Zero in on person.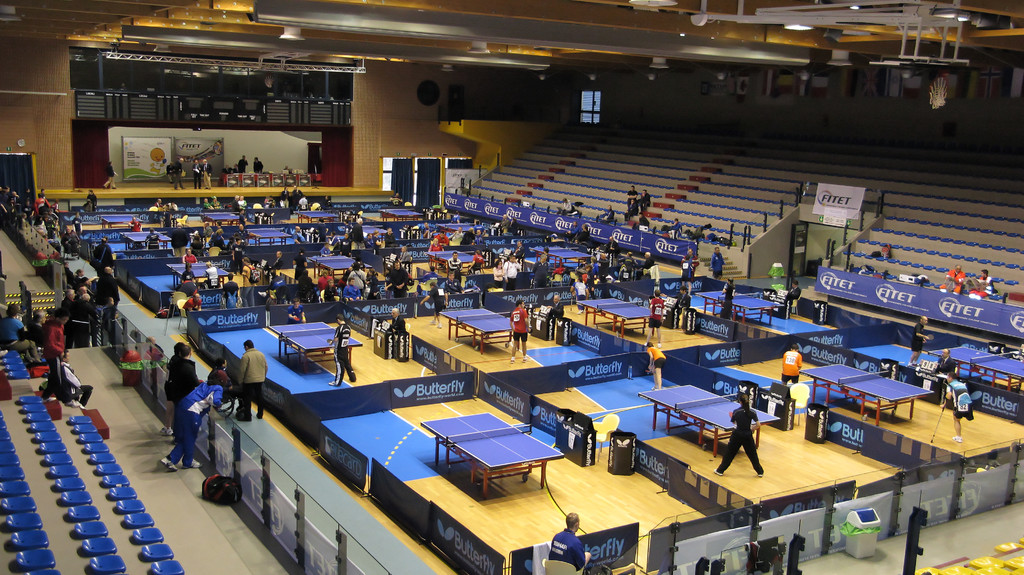
Zeroed in: locate(191, 231, 202, 255).
